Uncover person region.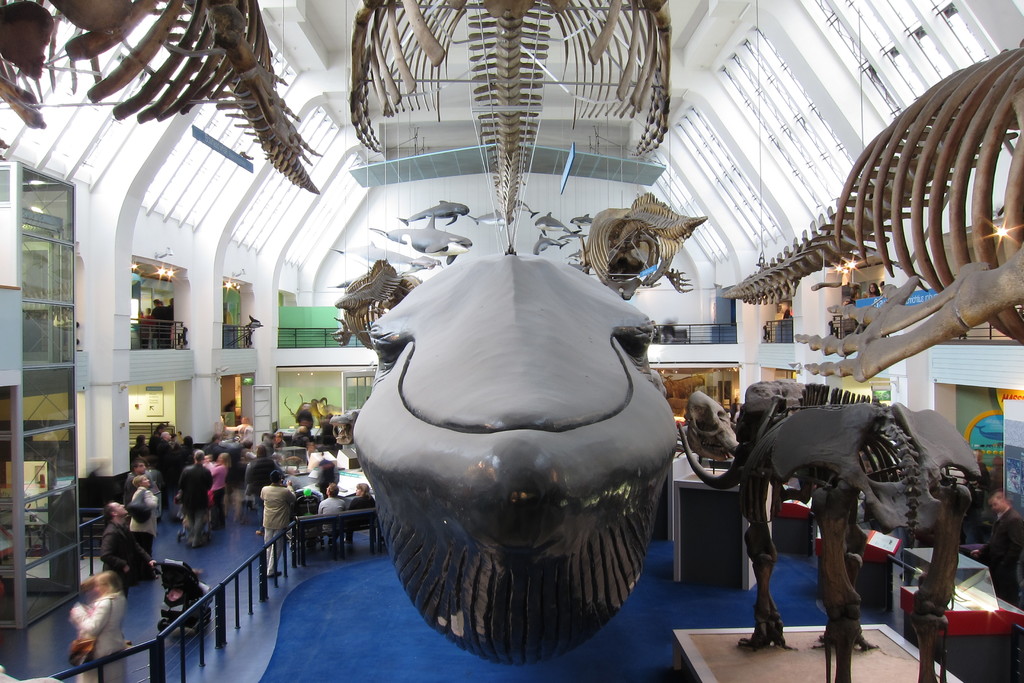
Uncovered: select_region(102, 498, 148, 588).
